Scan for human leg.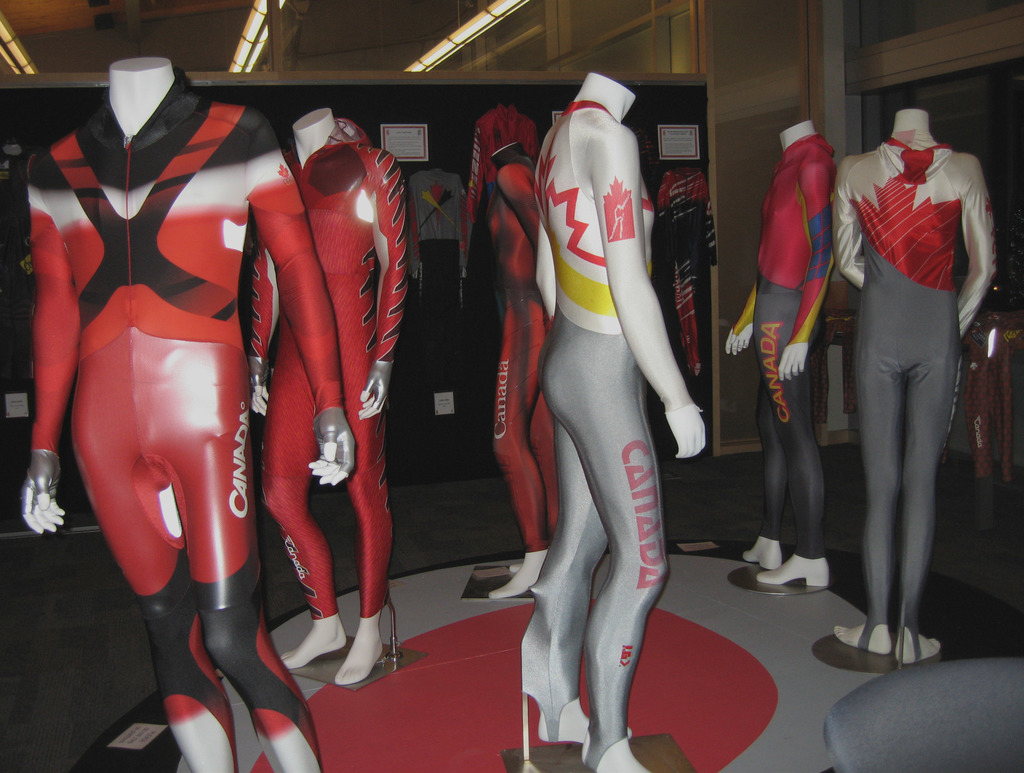
Scan result: detection(829, 281, 908, 656).
